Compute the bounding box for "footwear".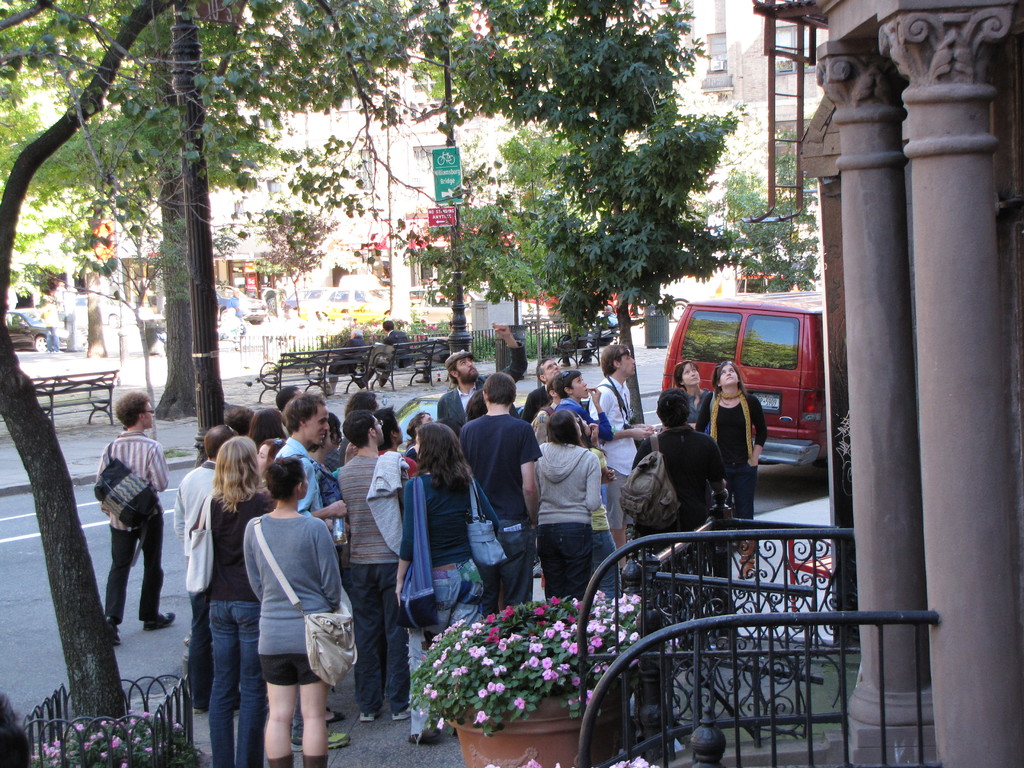
290,730,352,752.
